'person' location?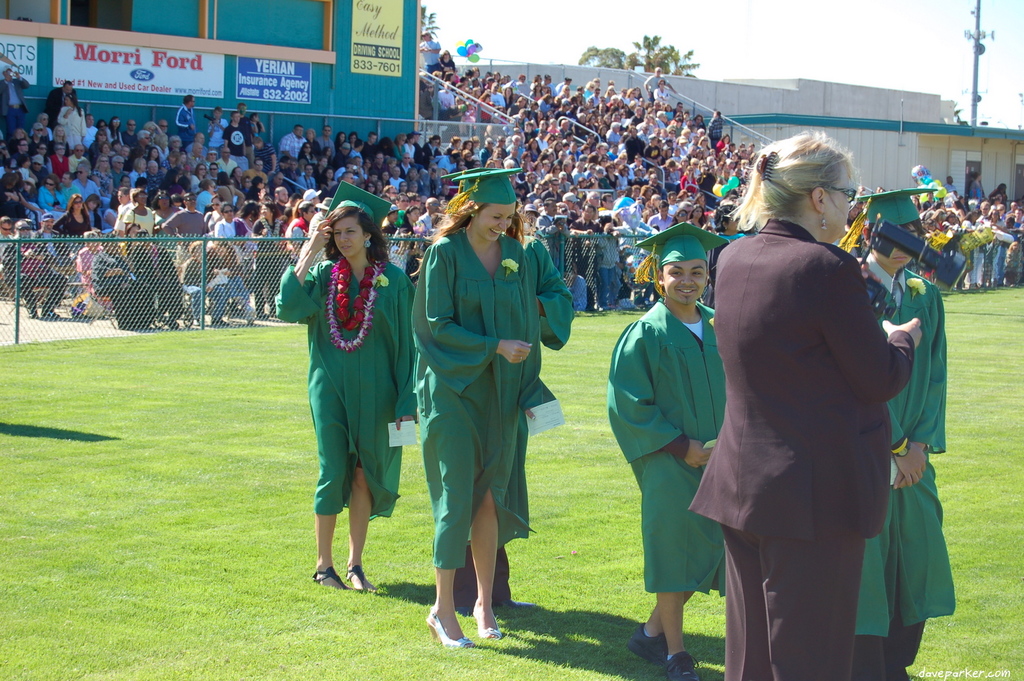
{"x1": 173, "y1": 97, "x2": 199, "y2": 148}
